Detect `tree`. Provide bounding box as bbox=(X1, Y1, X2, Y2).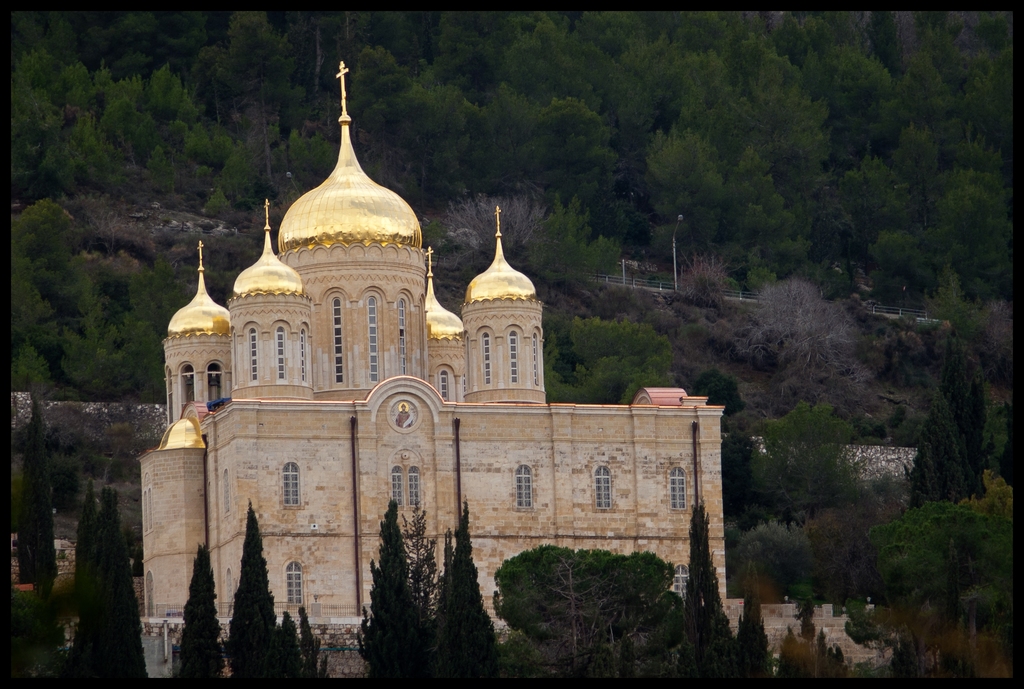
bbox=(223, 506, 285, 688).
